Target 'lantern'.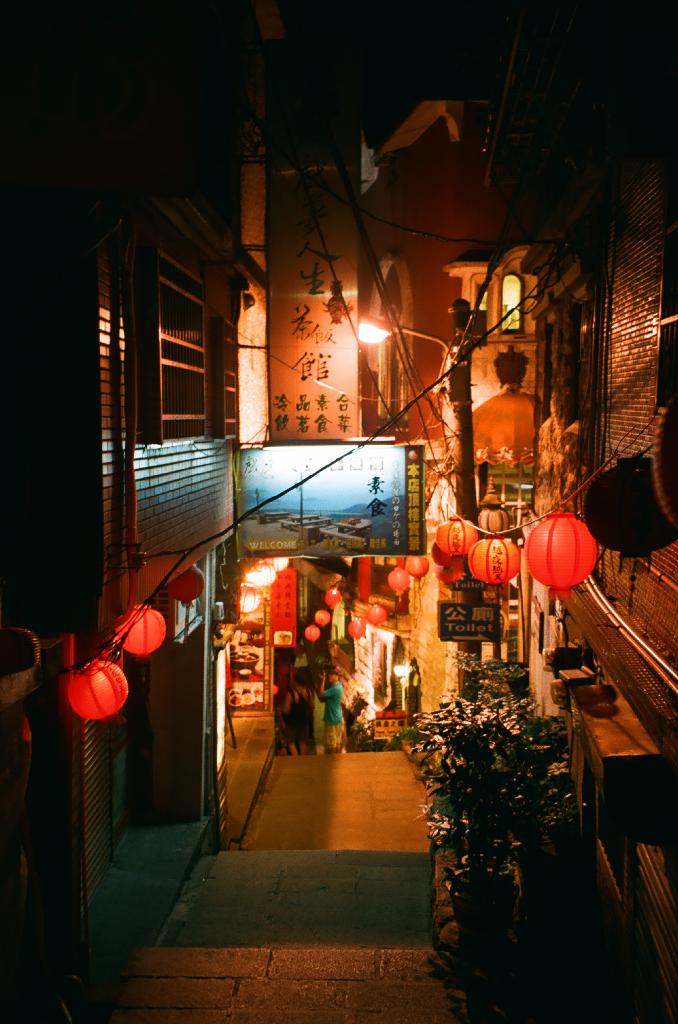
Target region: {"x1": 656, "y1": 401, "x2": 677, "y2": 525}.
